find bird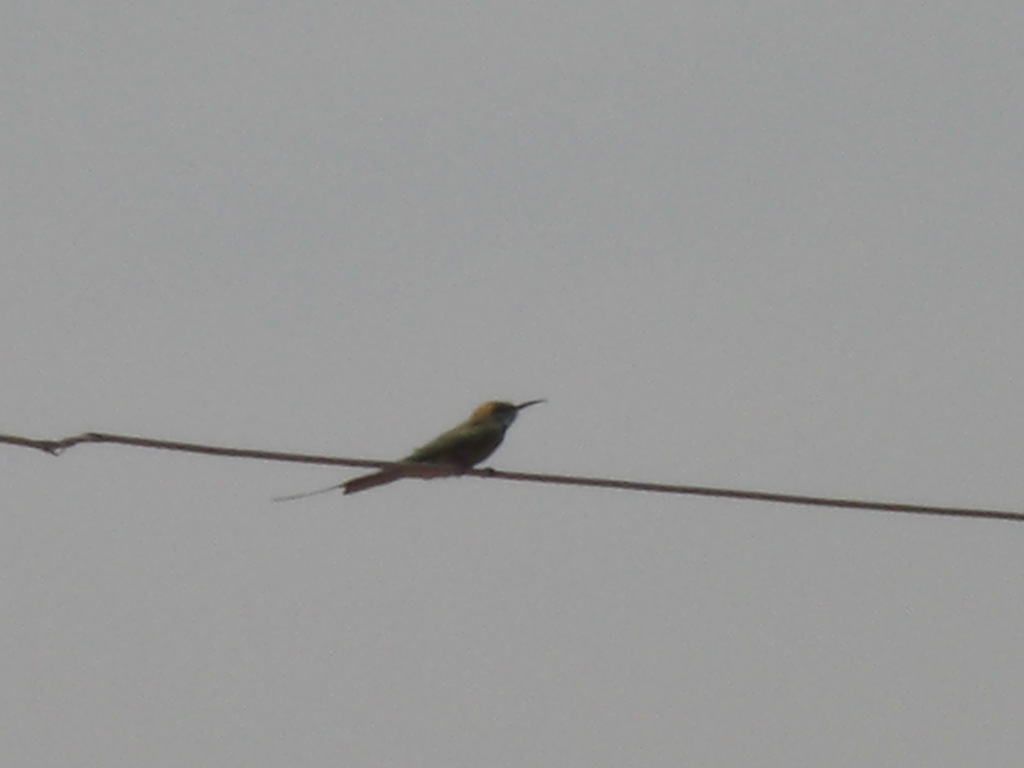
(left=252, top=394, right=548, bottom=515)
